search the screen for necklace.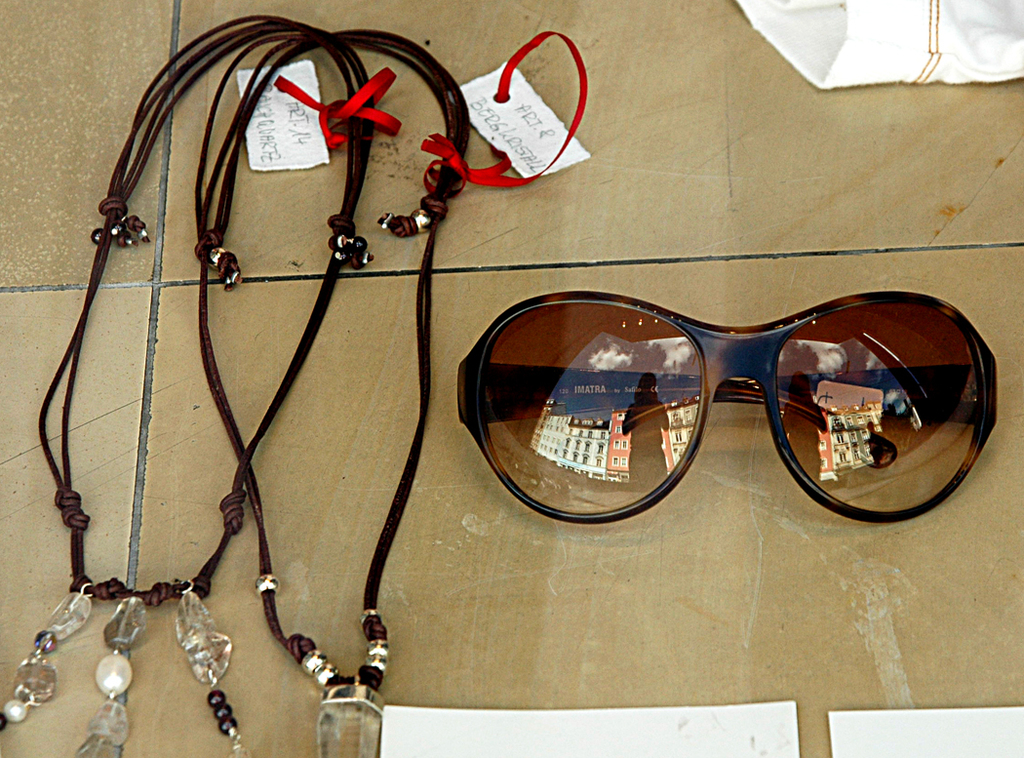
Found at (x1=0, y1=8, x2=379, y2=757).
